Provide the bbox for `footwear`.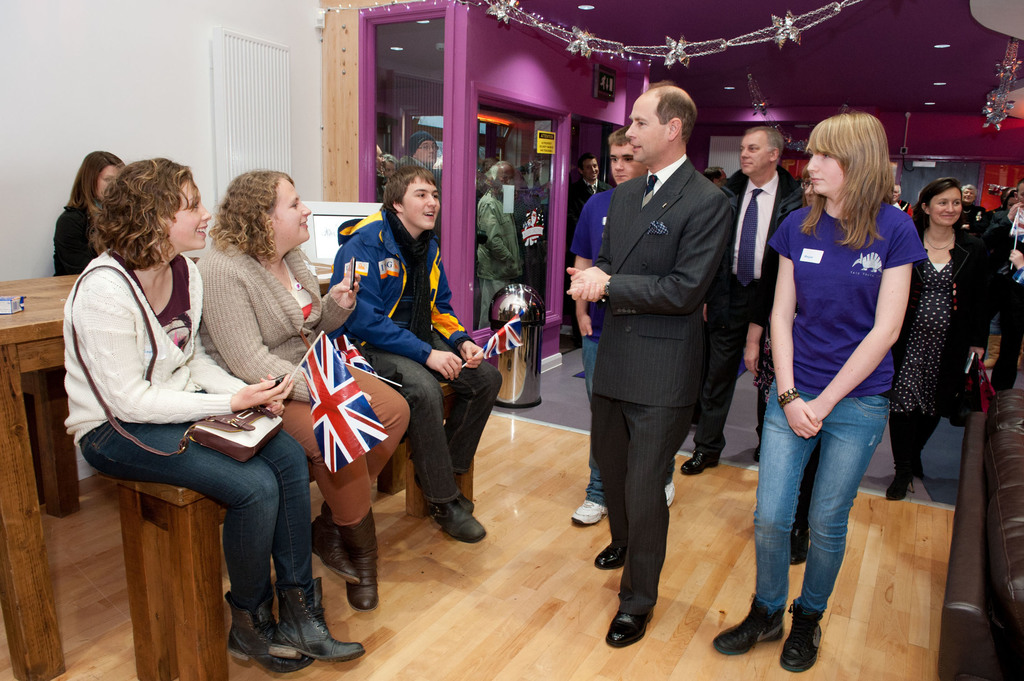
682, 442, 720, 477.
